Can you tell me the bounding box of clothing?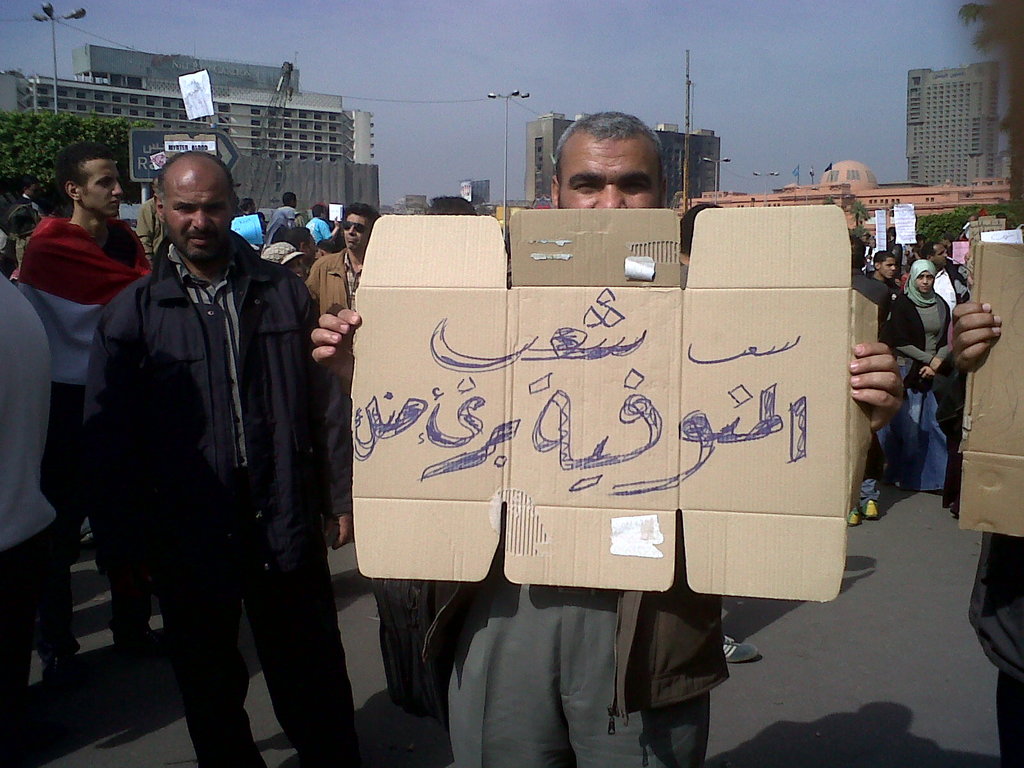
(x1=94, y1=242, x2=353, y2=762).
